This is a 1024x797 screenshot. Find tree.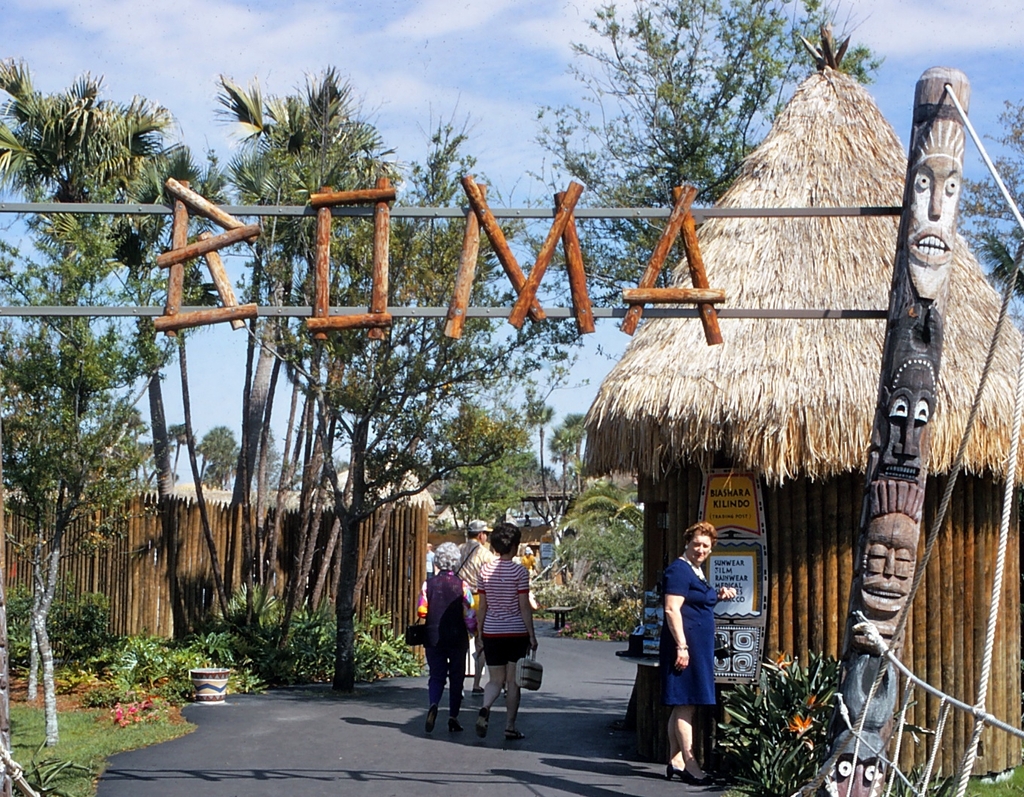
Bounding box: select_region(490, 414, 533, 515).
